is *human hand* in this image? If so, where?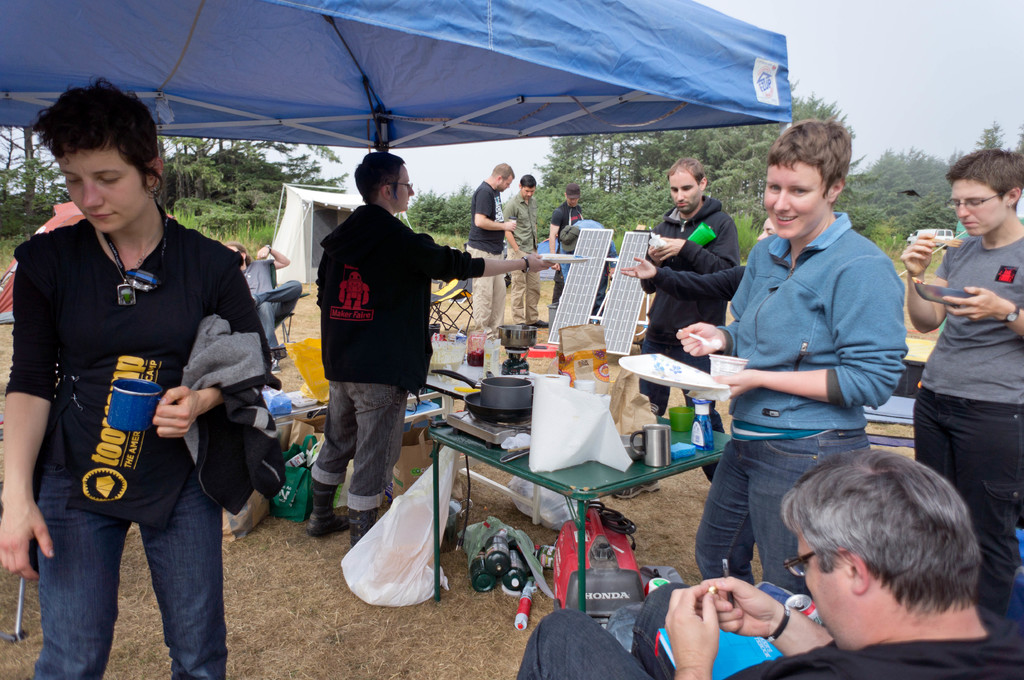
Yes, at (255, 244, 270, 261).
